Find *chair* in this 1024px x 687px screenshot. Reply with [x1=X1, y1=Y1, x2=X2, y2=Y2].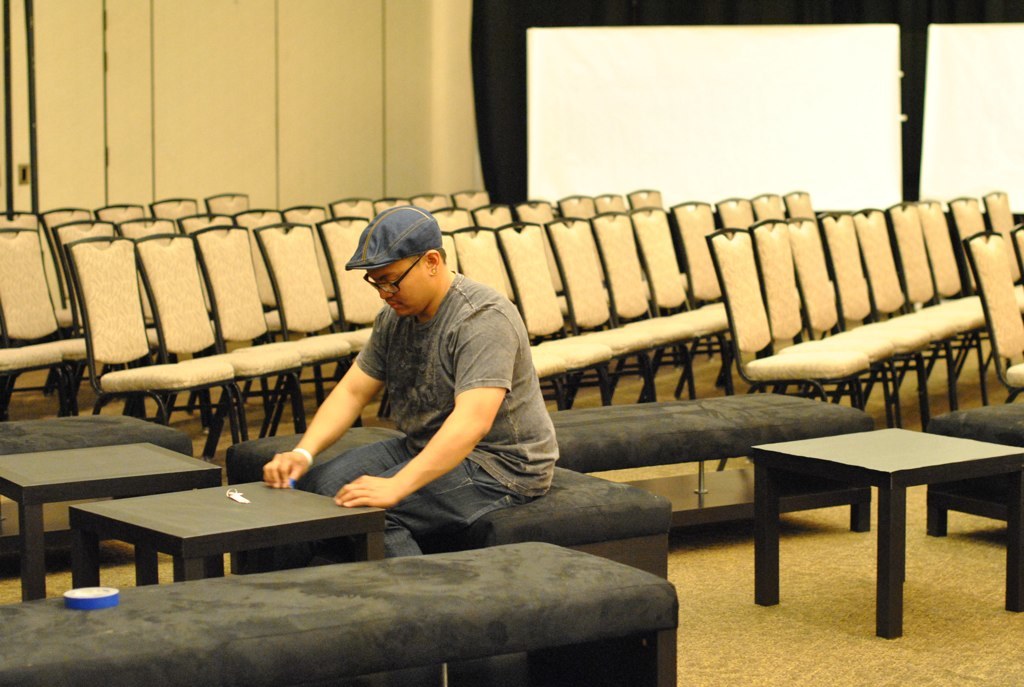
[x1=705, y1=221, x2=872, y2=412].
